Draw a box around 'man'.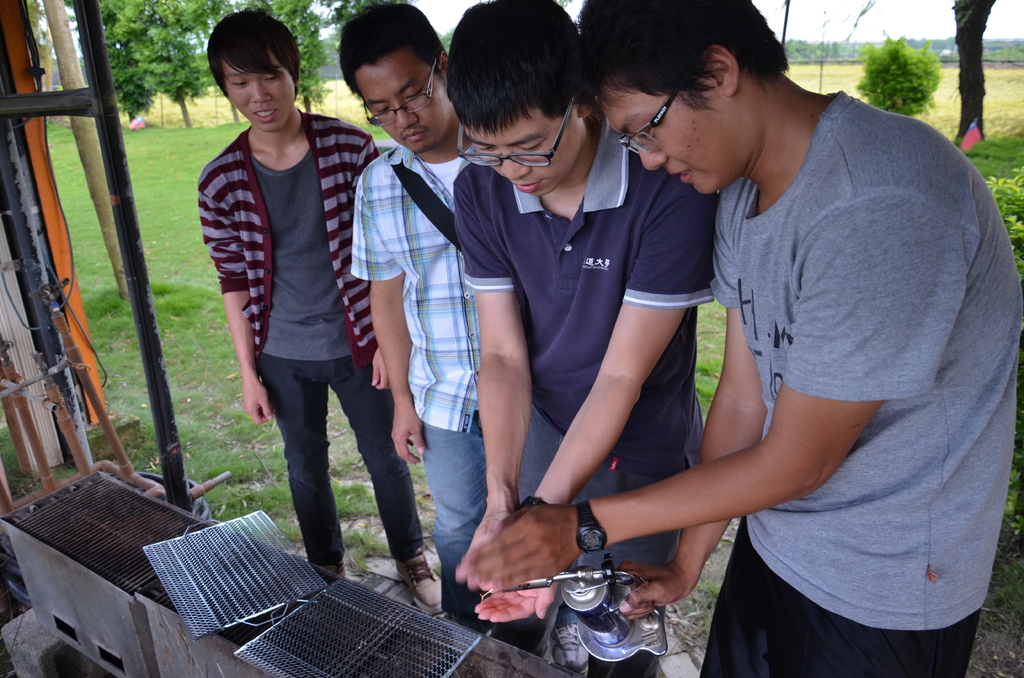
{"left": 349, "top": 0, "right": 589, "bottom": 658}.
